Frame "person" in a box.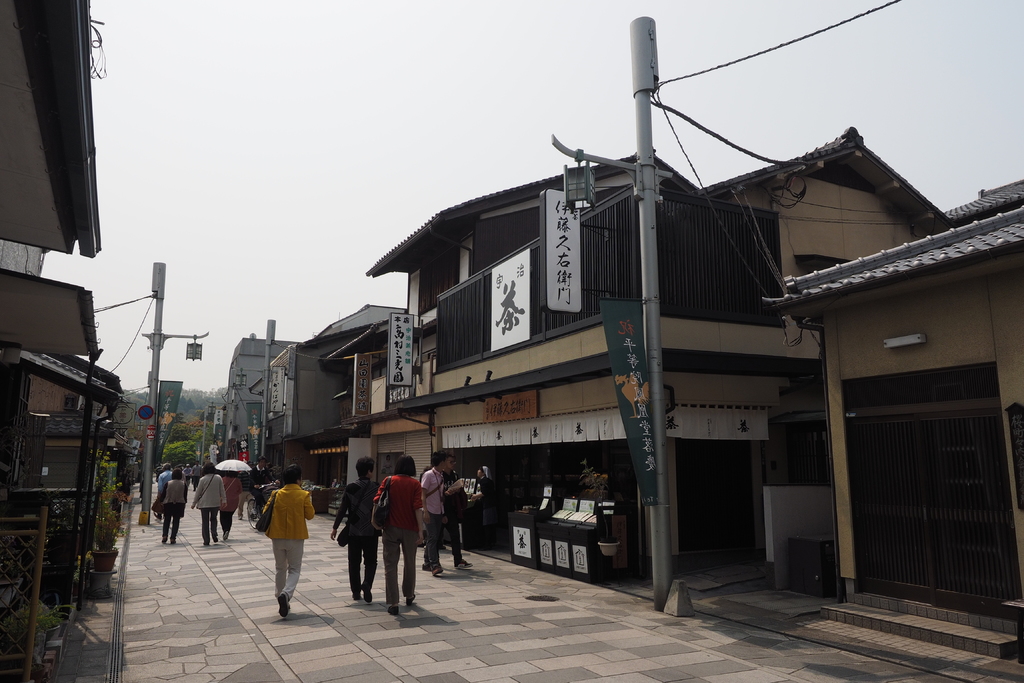
BBox(412, 445, 451, 584).
